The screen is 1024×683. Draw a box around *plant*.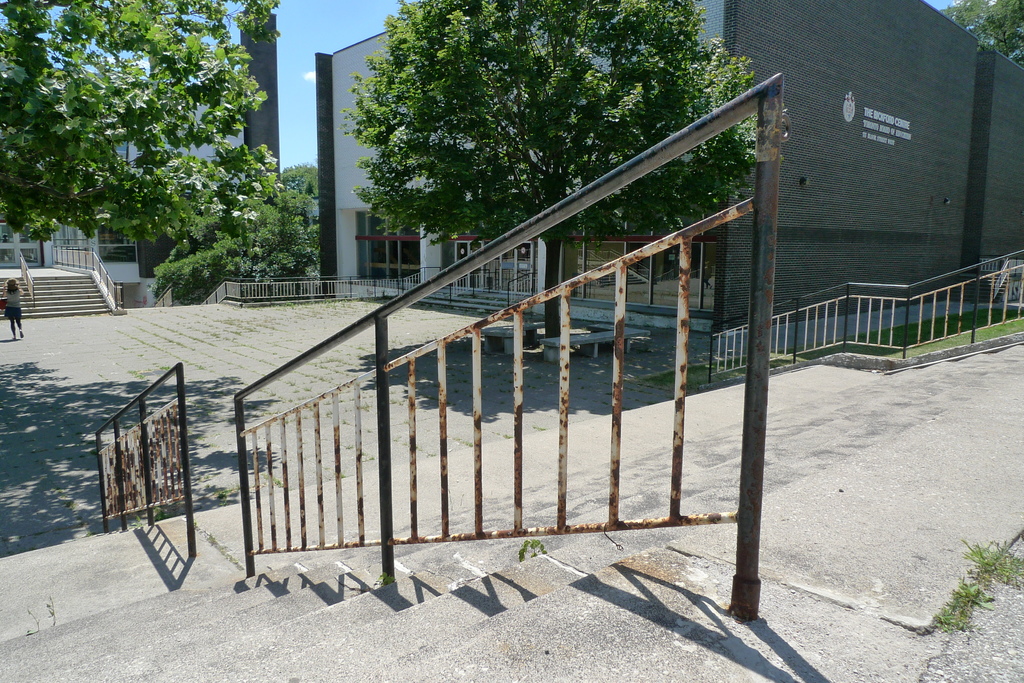
Rect(52, 444, 66, 453).
